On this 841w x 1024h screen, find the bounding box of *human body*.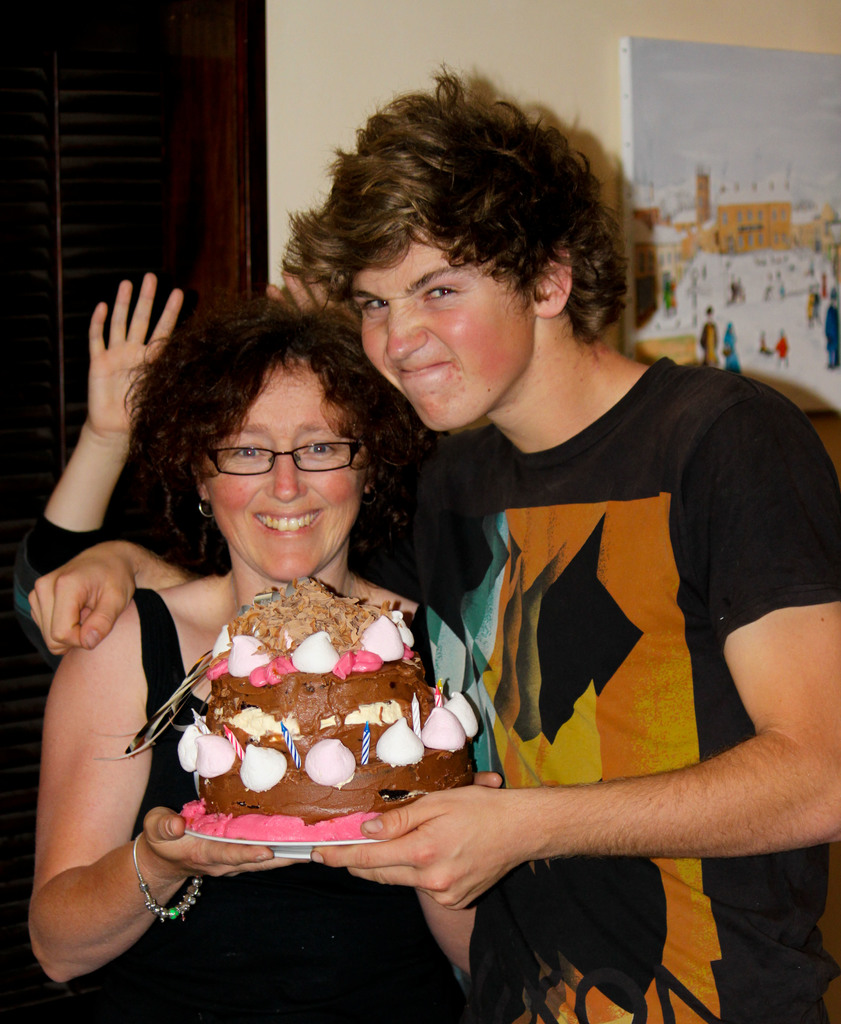
Bounding box: region(355, 115, 810, 980).
